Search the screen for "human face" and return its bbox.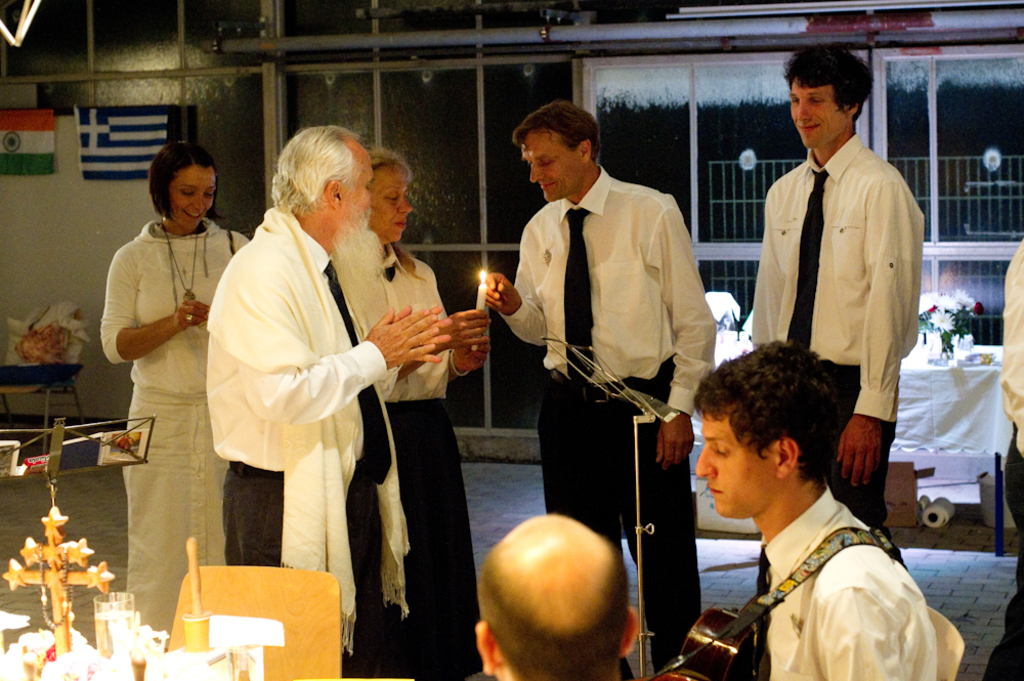
Found: bbox(345, 153, 377, 235).
